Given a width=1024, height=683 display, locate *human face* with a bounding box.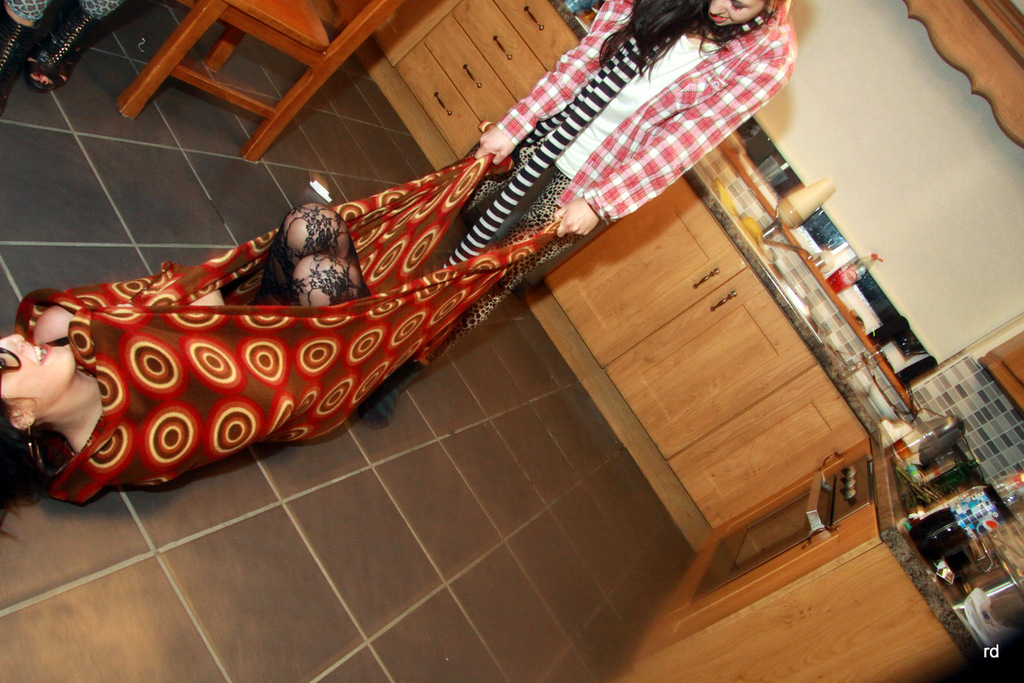
Located: (0,329,76,413).
